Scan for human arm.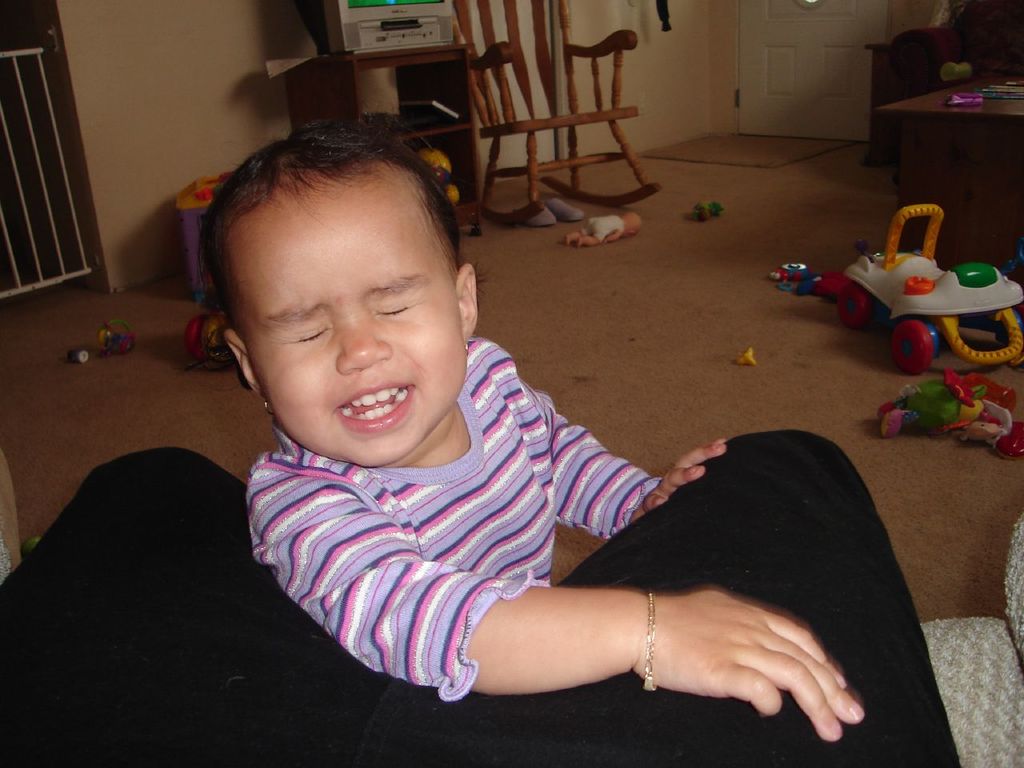
Scan result: {"x1": 238, "y1": 432, "x2": 800, "y2": 718}.
